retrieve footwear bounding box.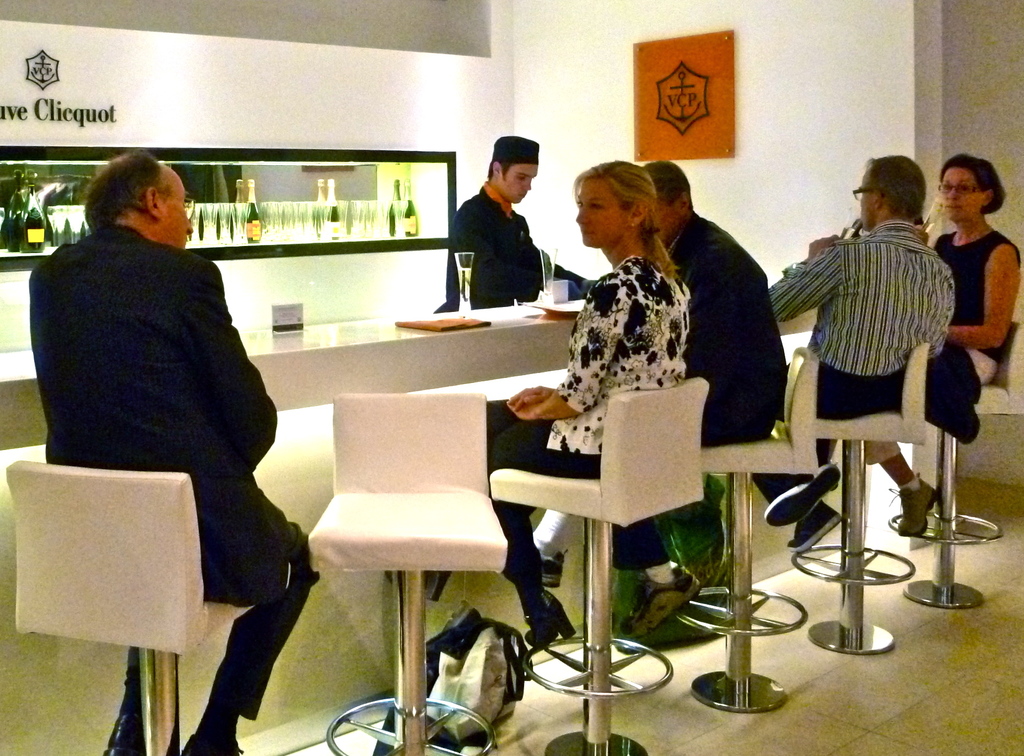
Bounding box: 385:571:450:598.
